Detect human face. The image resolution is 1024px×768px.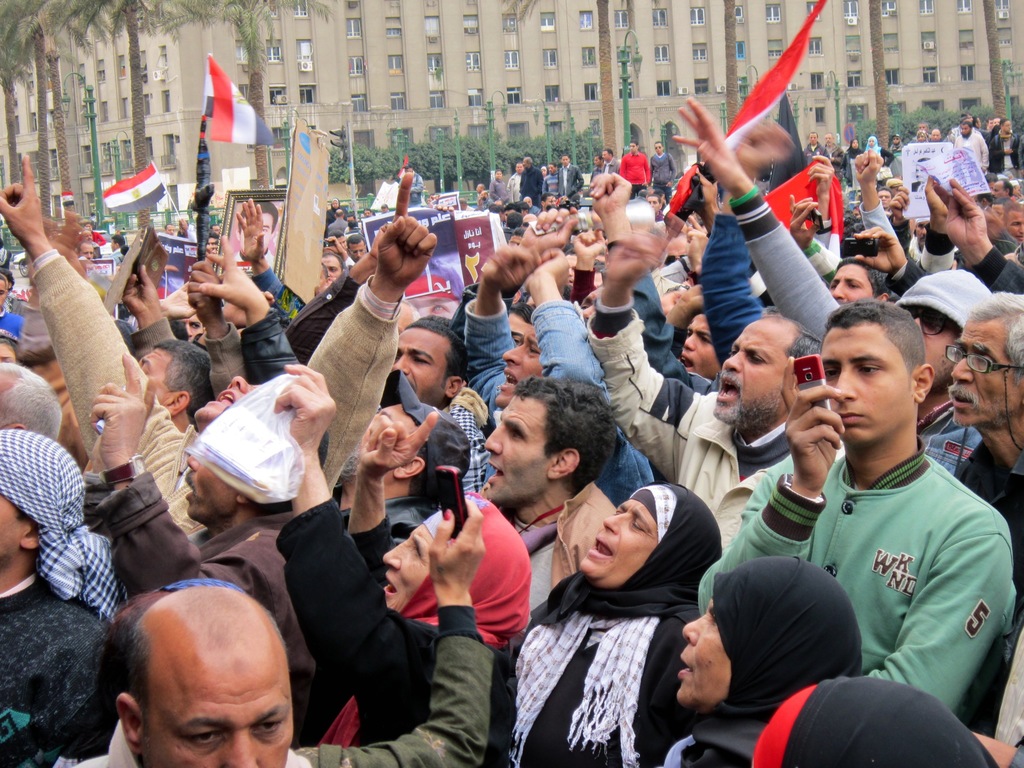
box=[877, 191, 892, 208].
